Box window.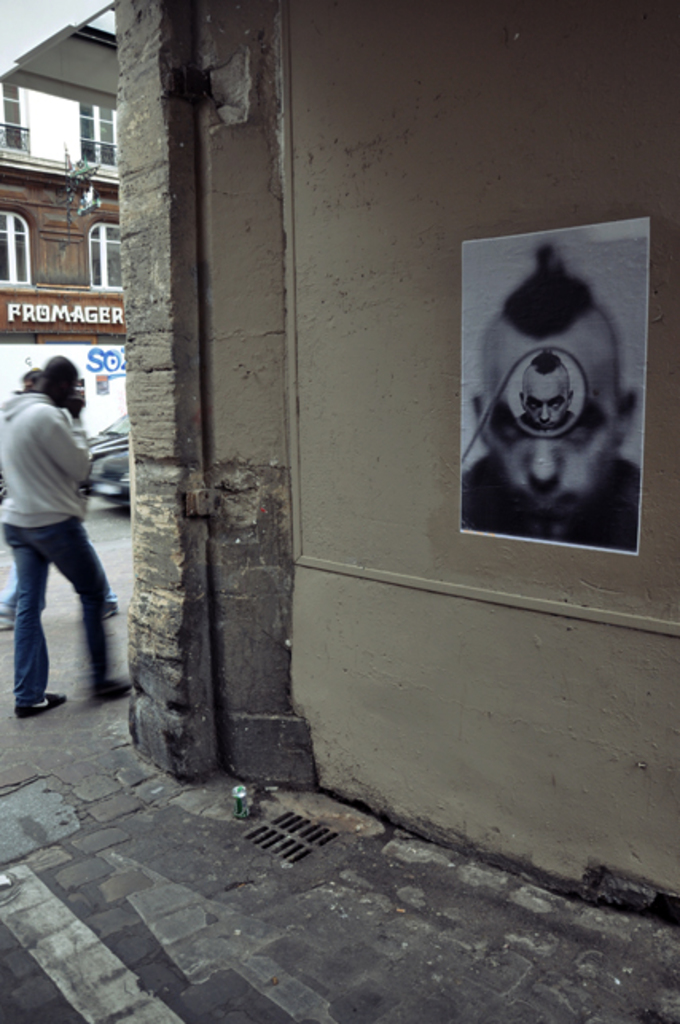
27:64:100:164.
